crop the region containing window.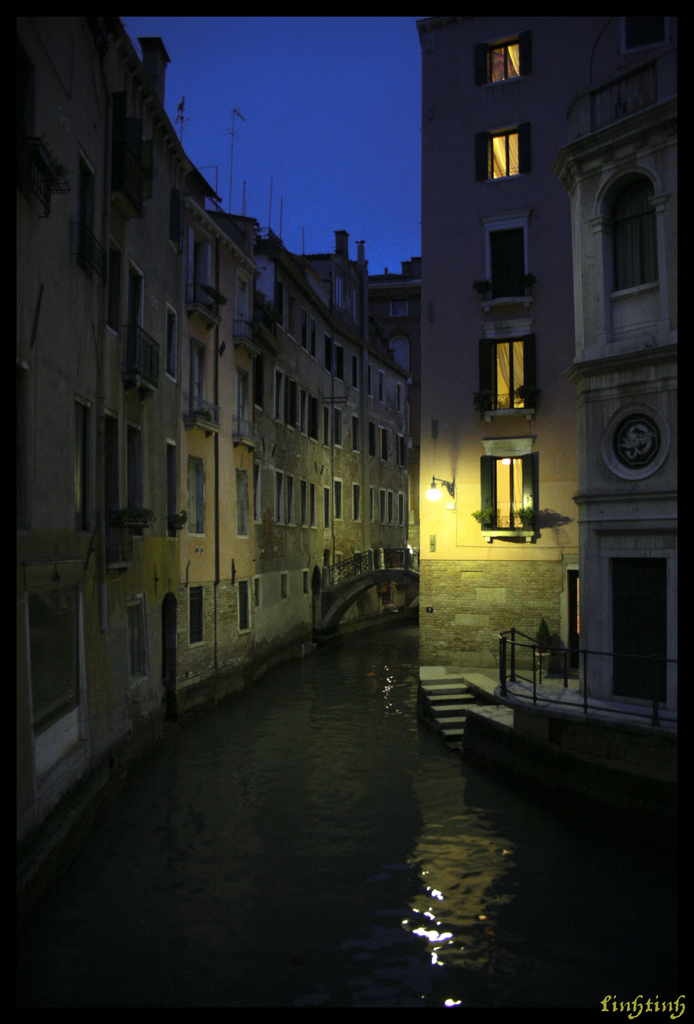
Crop region: {"left": 482, "top": 216, "right": 535, "bottom": 288}.
